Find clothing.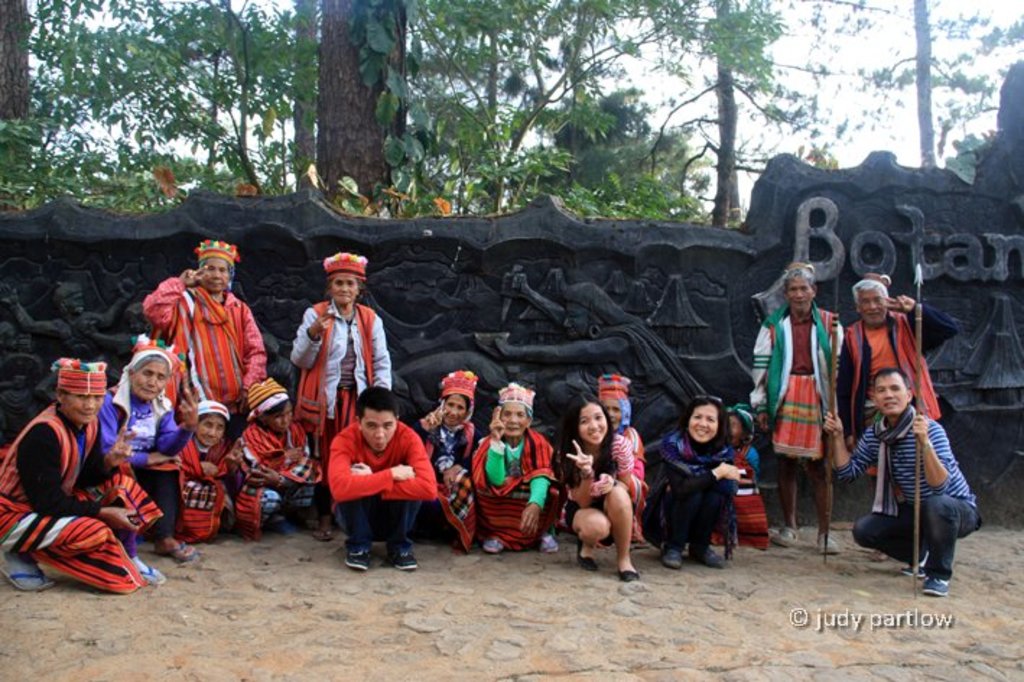
[left=601, top=425, right=653, bottom=540].
